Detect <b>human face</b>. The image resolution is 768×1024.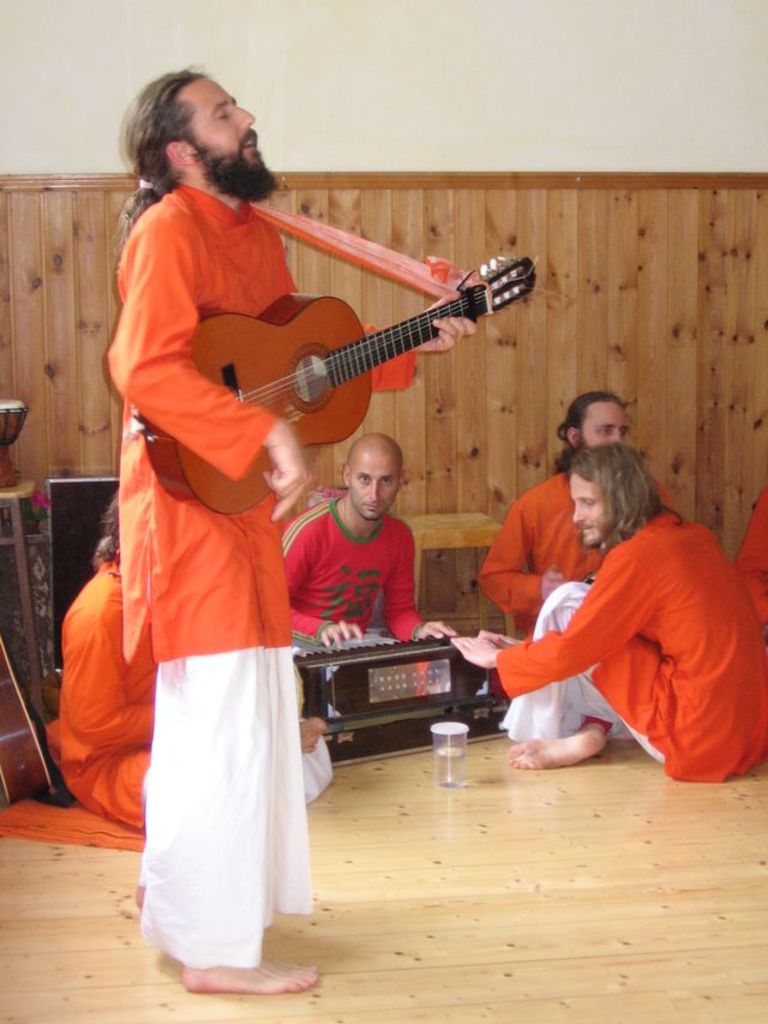
x1=576 y1=401 x2=635 y2=442.
